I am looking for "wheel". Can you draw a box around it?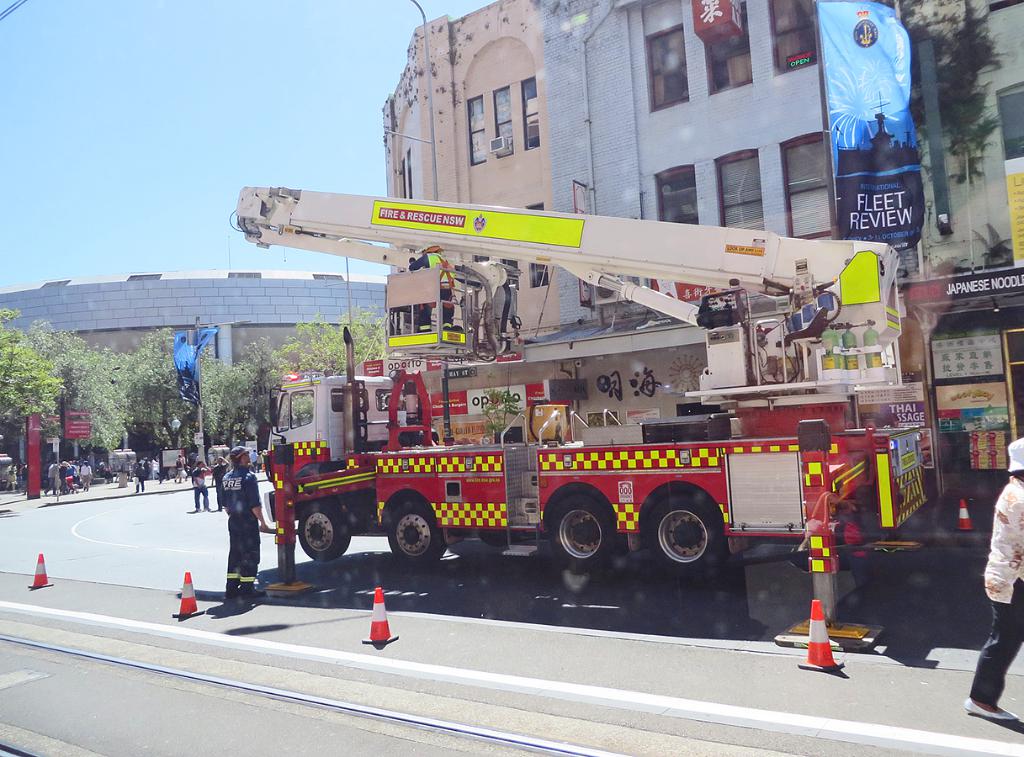
Sure, the bounding box is Rect(387, 497, 449, 569).
